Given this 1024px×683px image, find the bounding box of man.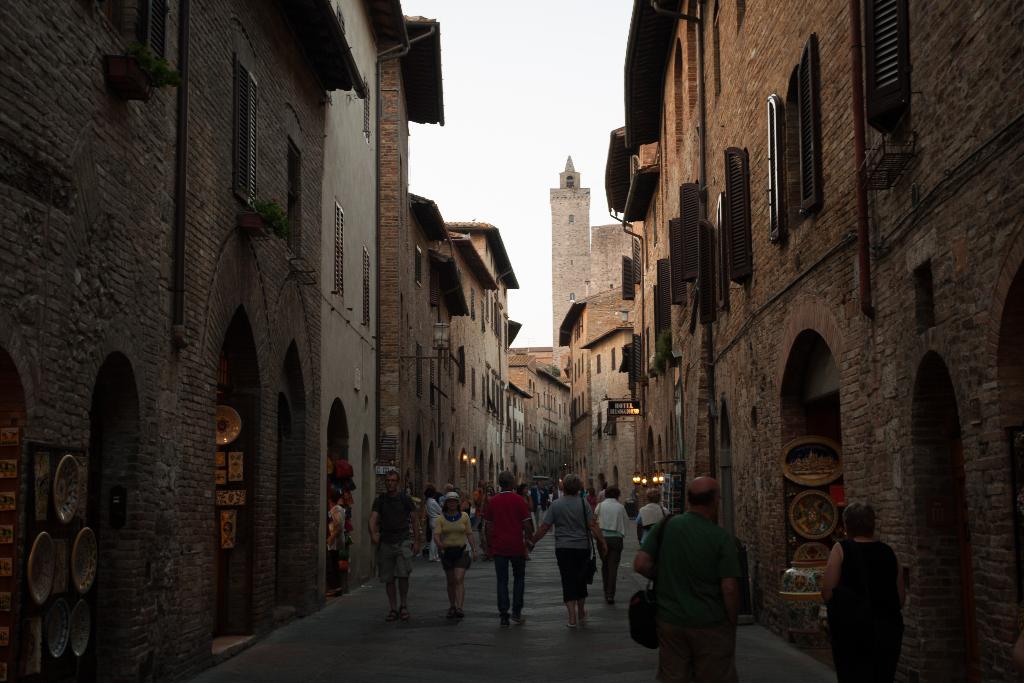
crop(530, 478, 551, 529).
